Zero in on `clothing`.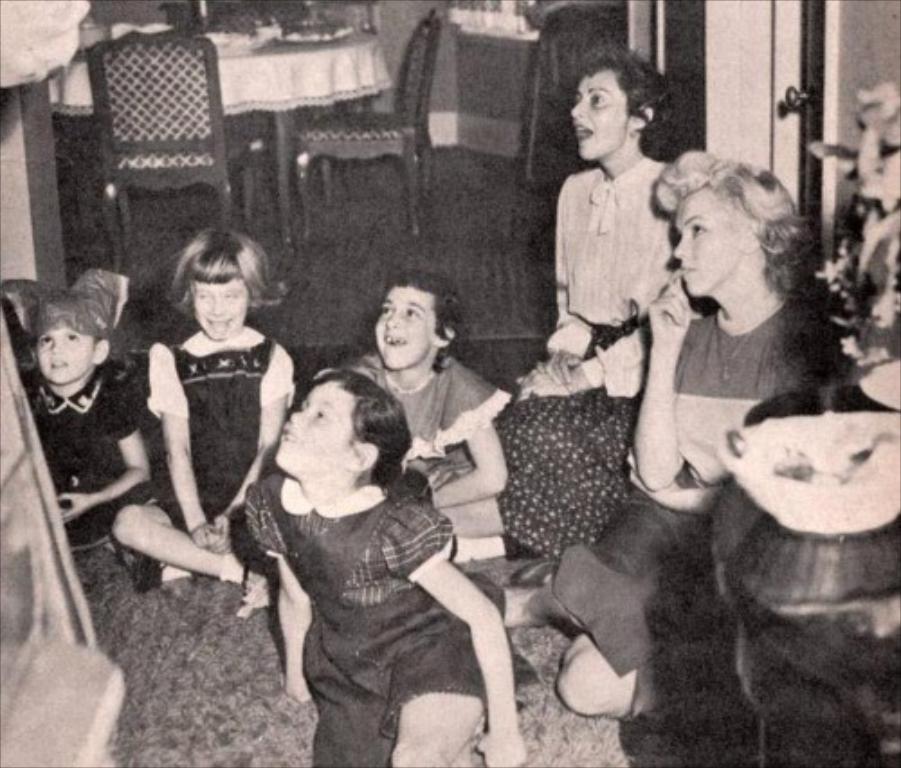
Zeroed in: bbox=(142, 330, 297, 546).
